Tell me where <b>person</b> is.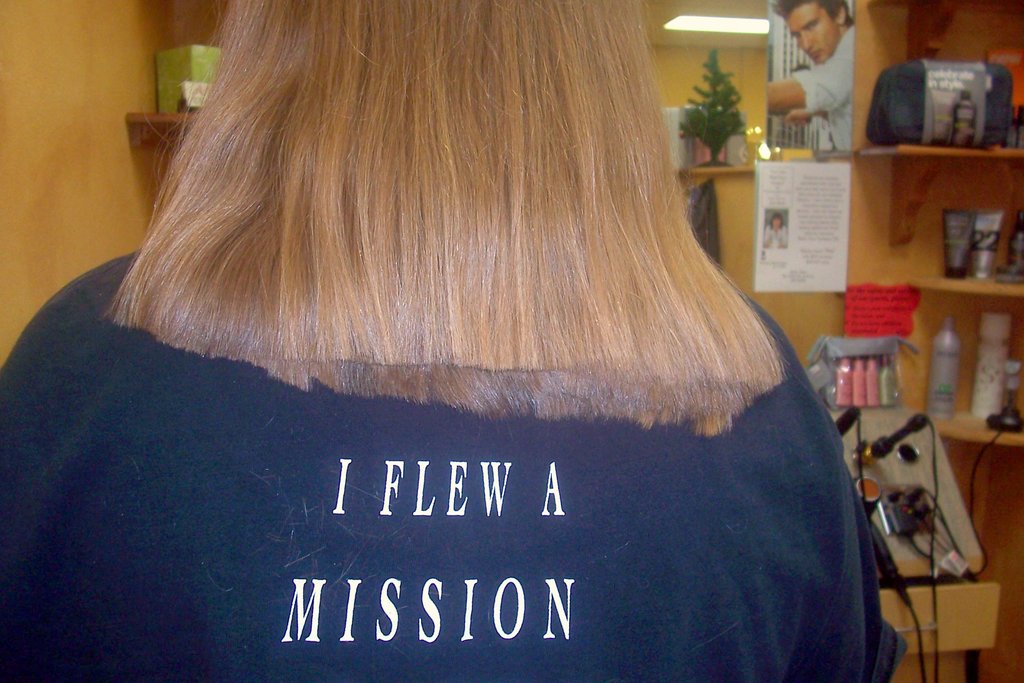
<b>person</b> is at 87 8 907 674.
